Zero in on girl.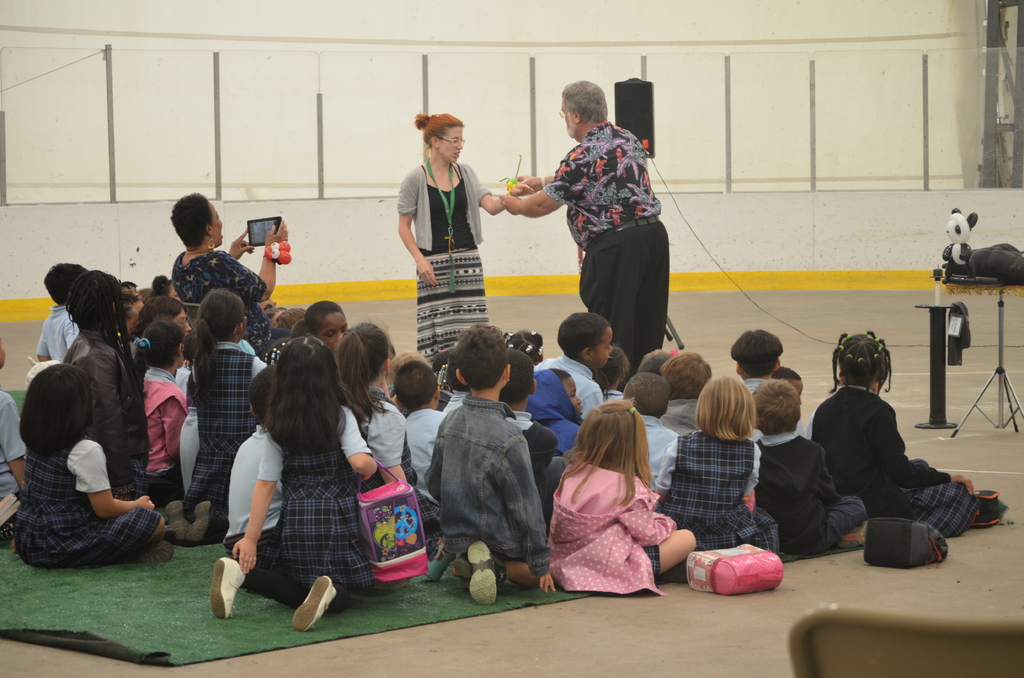
Zeroed in: (left=13, top=362, right=173, bottom=566).
